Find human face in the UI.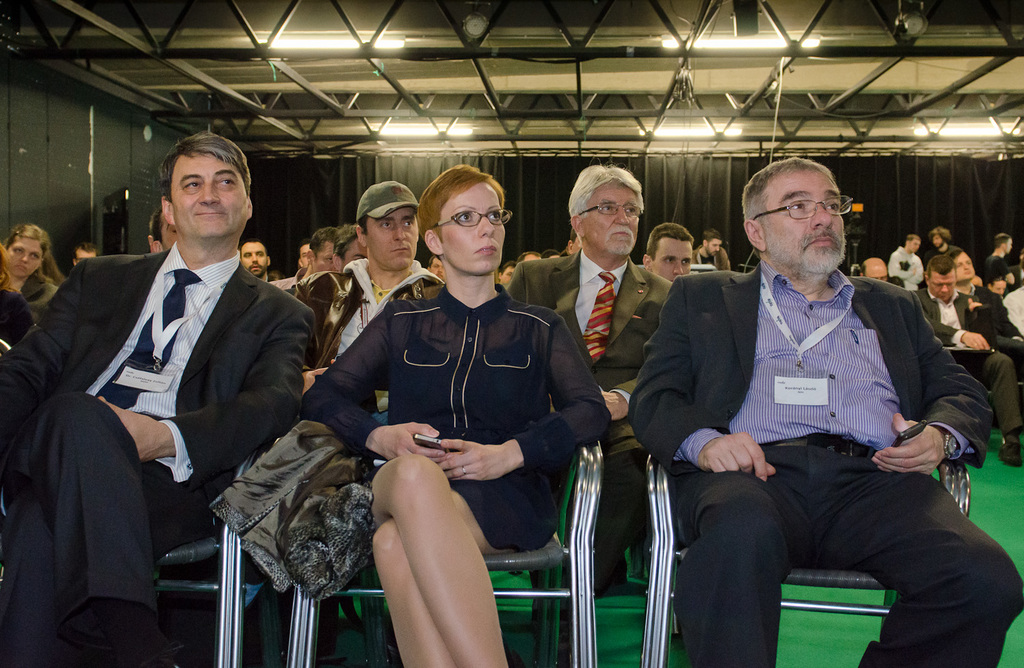
UI element at [x1=314, y1=241, x2=341, y2=275].
